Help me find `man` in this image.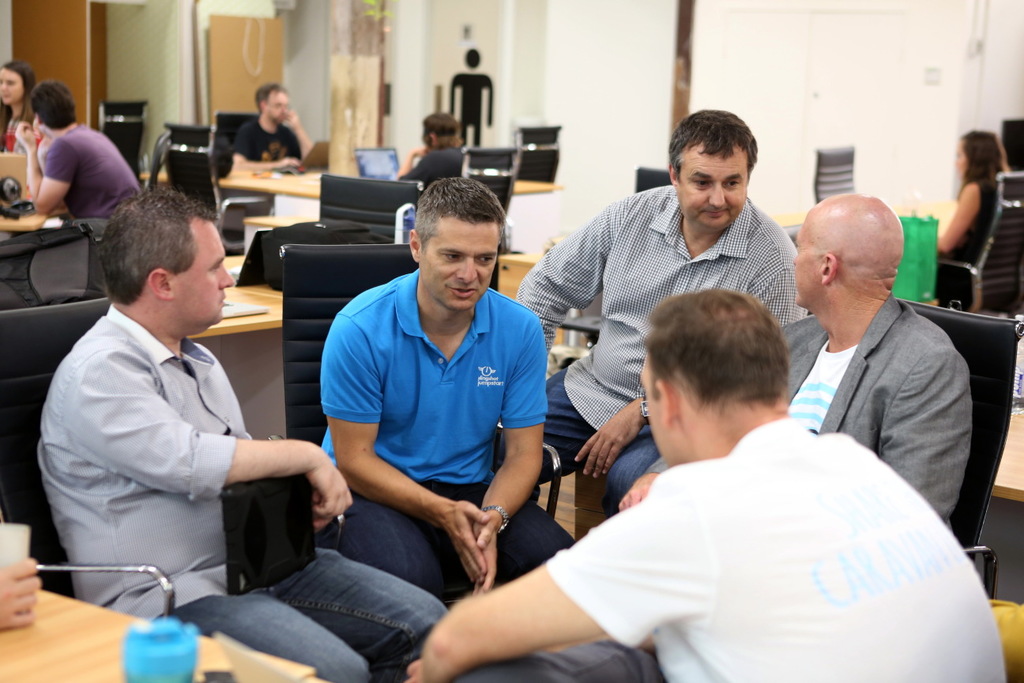
Found it: {"left": 17, "top": 74, "right": 141, "bottom": 238}.
